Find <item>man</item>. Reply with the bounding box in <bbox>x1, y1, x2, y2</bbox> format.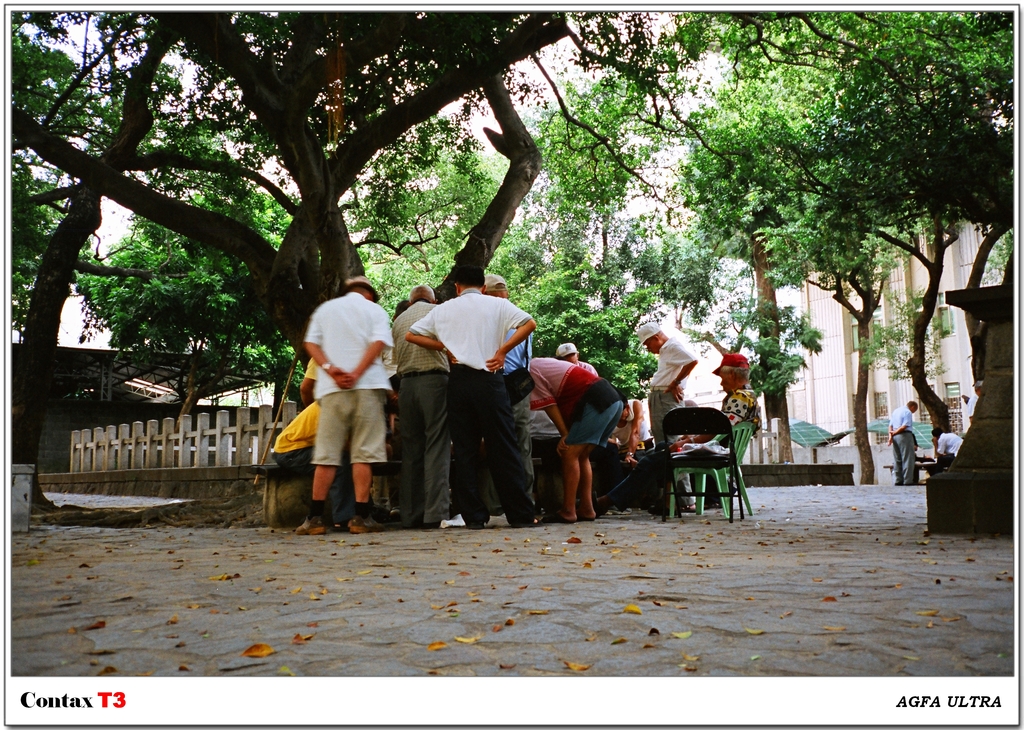
<bbox>482, 272, 538, 524</bbox>.
